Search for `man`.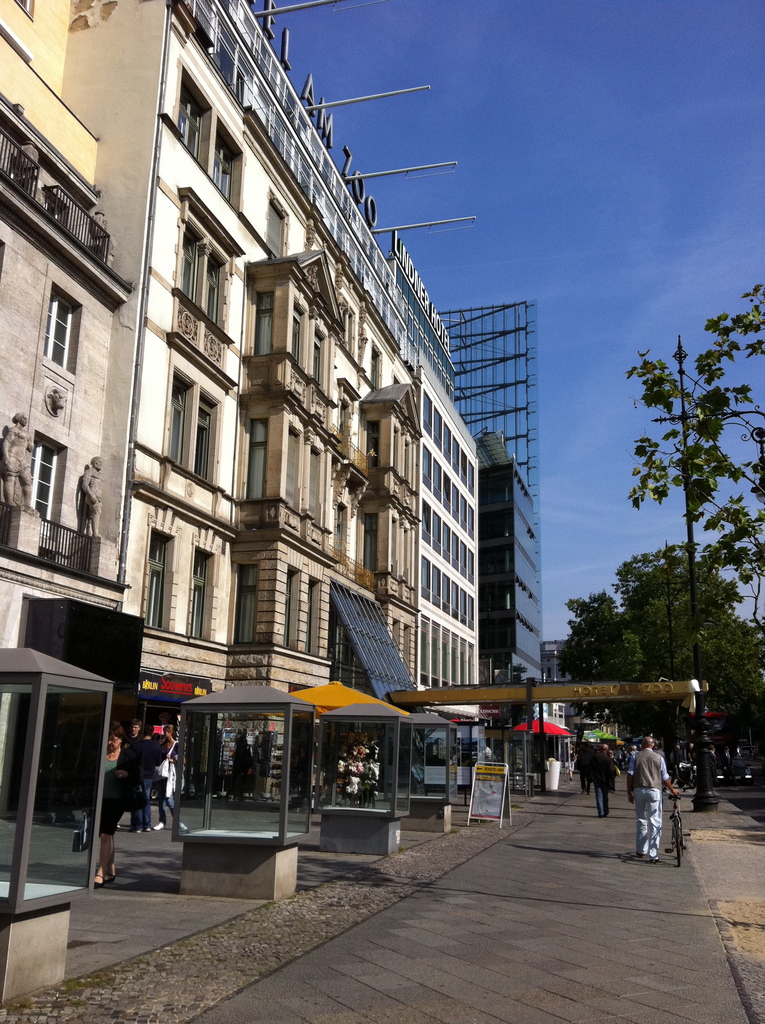
Found at select_region(625, 736, 682, 864).
